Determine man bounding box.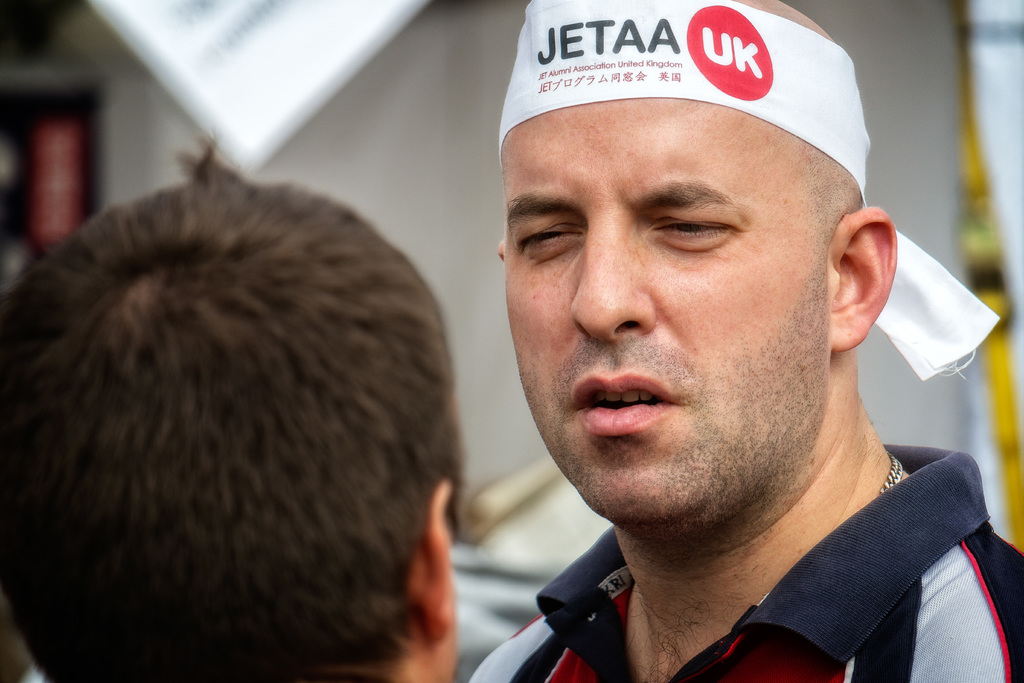
Determined: detection(0, 133, 472, 682).
